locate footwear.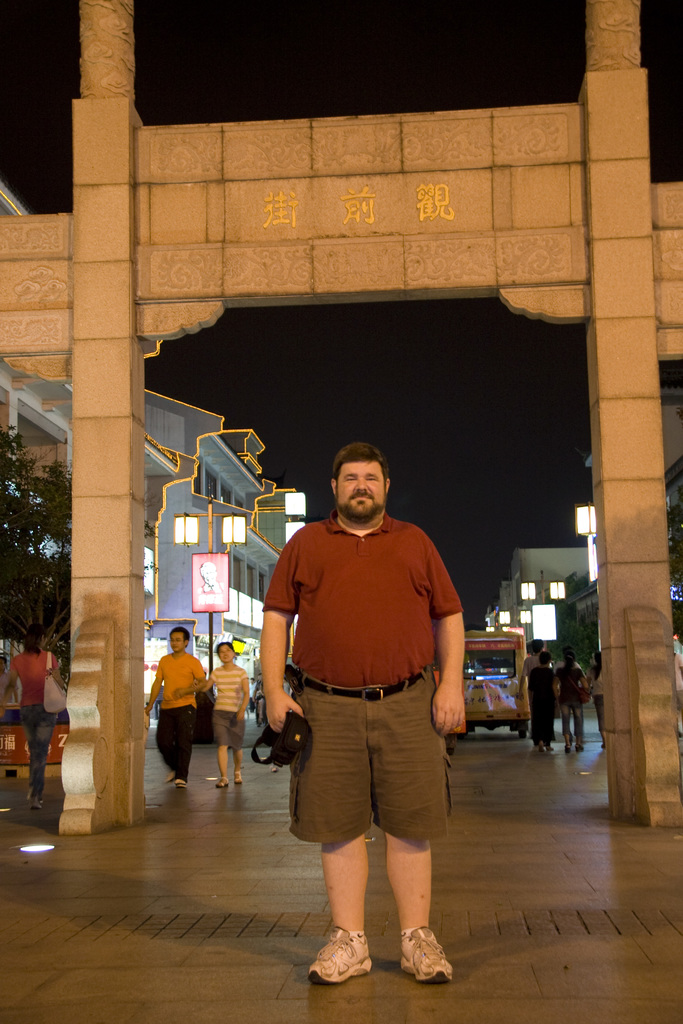
Bounding box: [left=561, top=742, right=570, bottom=755].
